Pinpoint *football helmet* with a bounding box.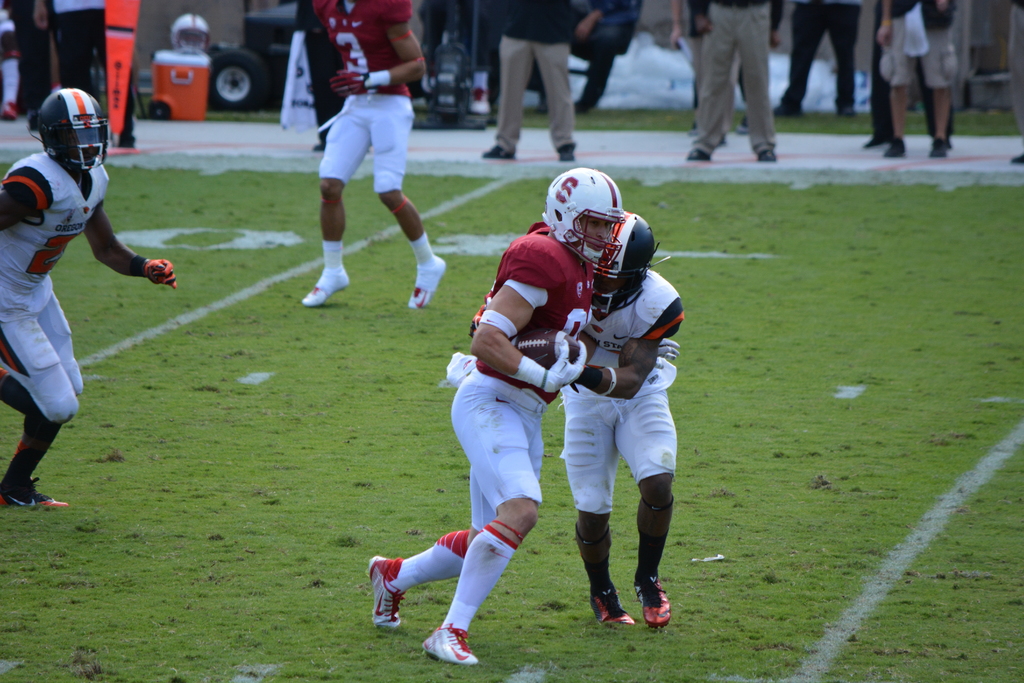
[169, 12, 210, 56].
